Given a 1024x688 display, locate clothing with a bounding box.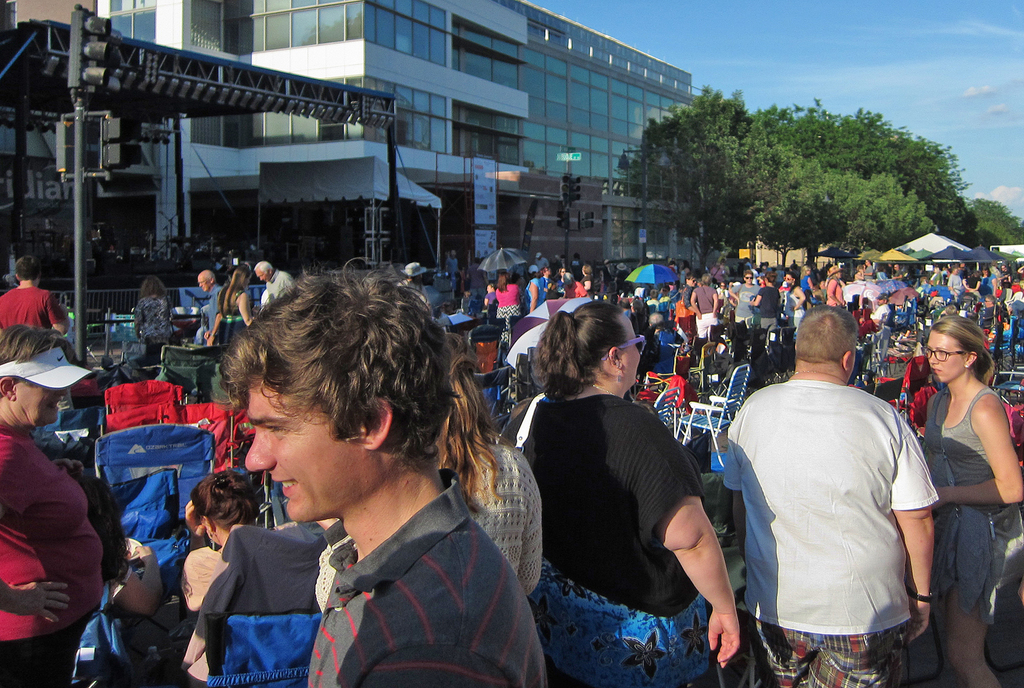
Located: bbox=(0, 284, 69, 331).
